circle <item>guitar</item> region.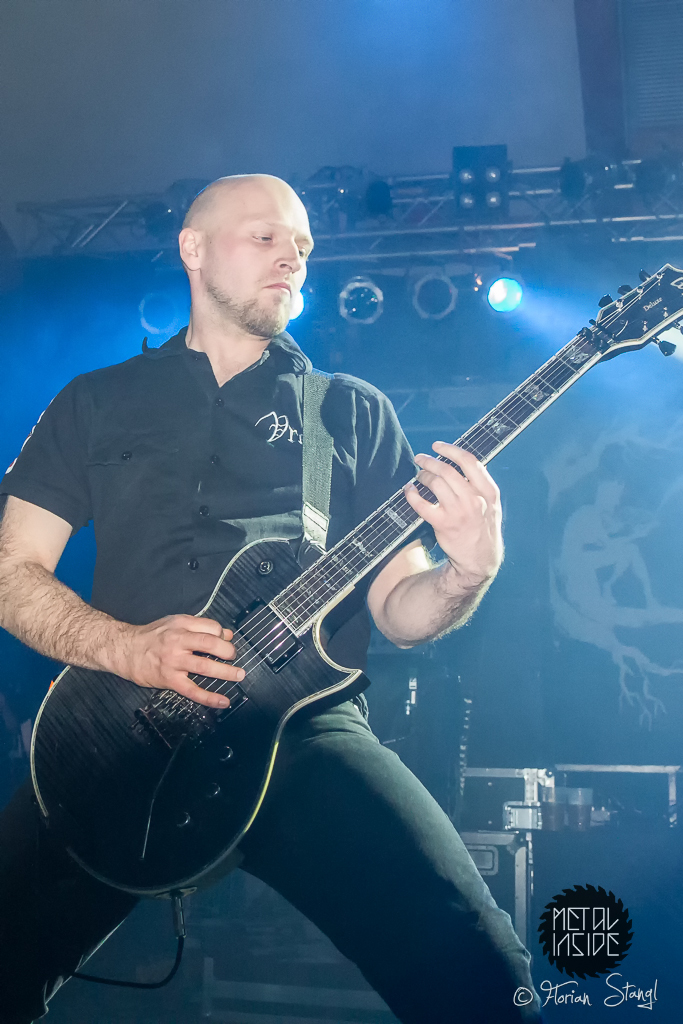
Region: box=[30, 260, 682, 897].
